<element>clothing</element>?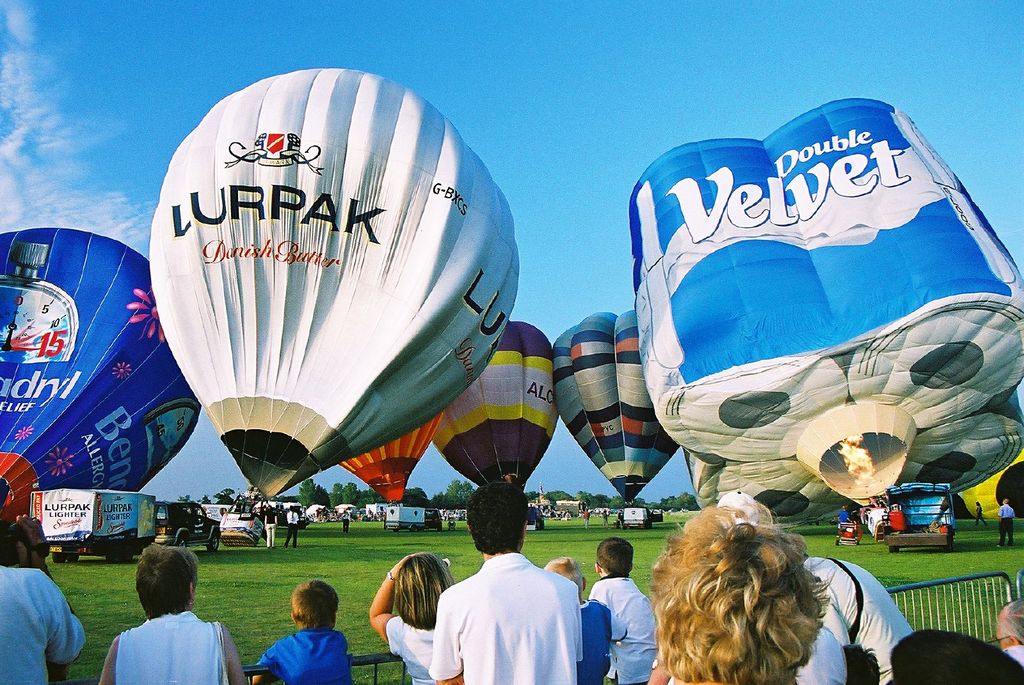
[257, 631, 352, 684]
